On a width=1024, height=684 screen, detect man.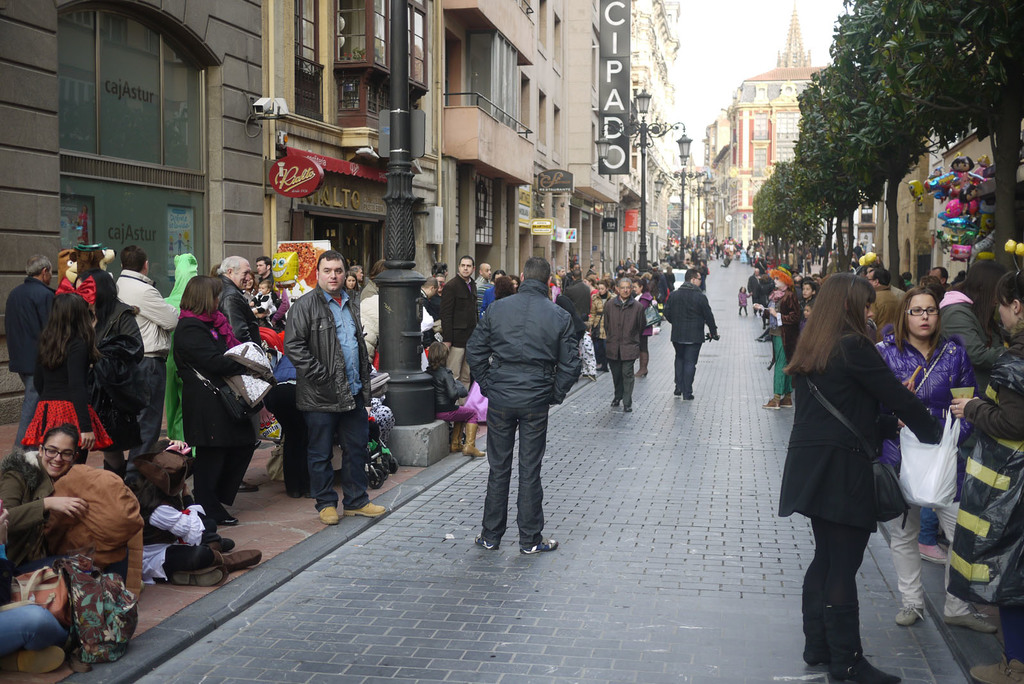
(left=473, top=259, right=493, bottom=305).
